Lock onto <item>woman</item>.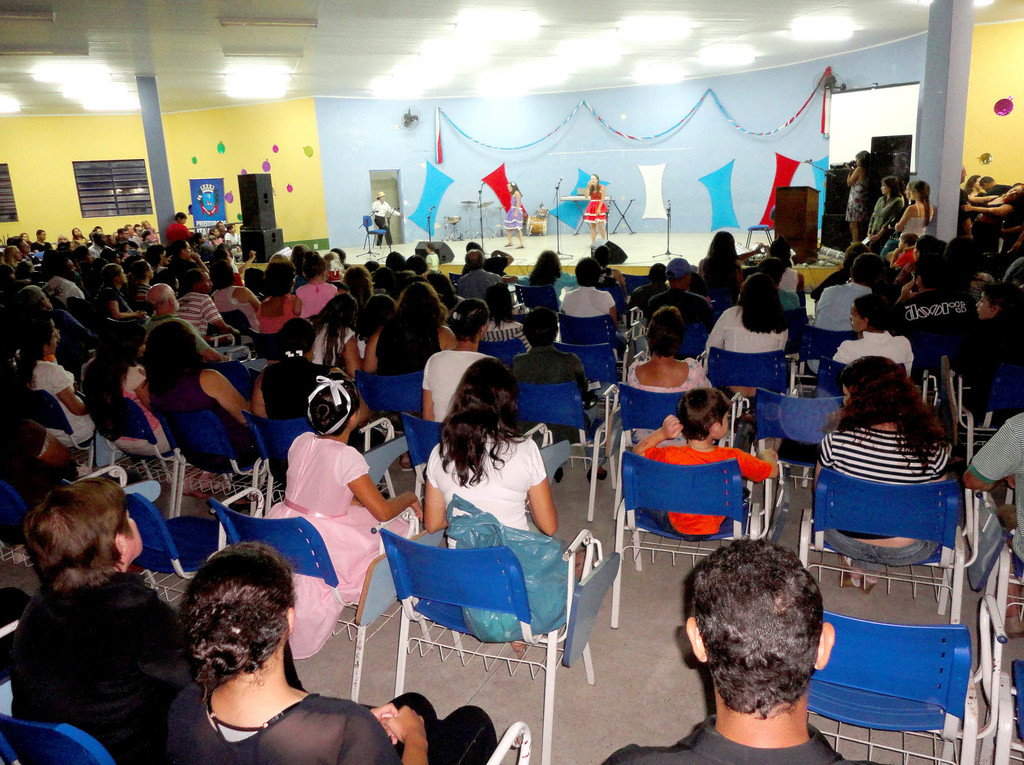
Locked: x1=874, y1=172, x2=904, y2=255.
